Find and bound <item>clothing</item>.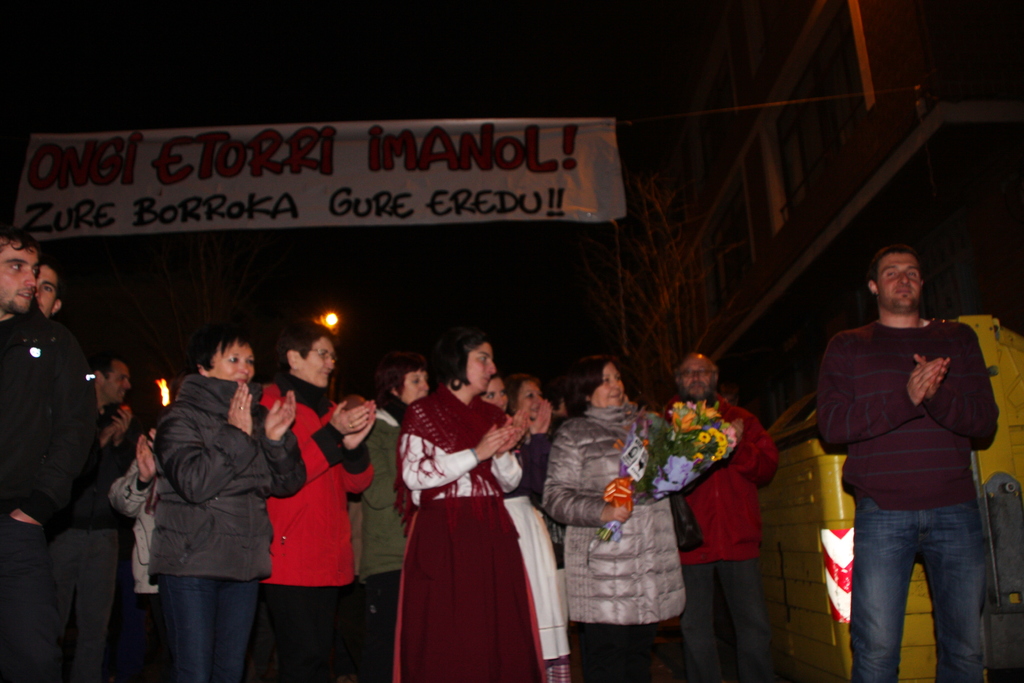
Bound: (x1=67, y1=390, x2=134, y2=662).
